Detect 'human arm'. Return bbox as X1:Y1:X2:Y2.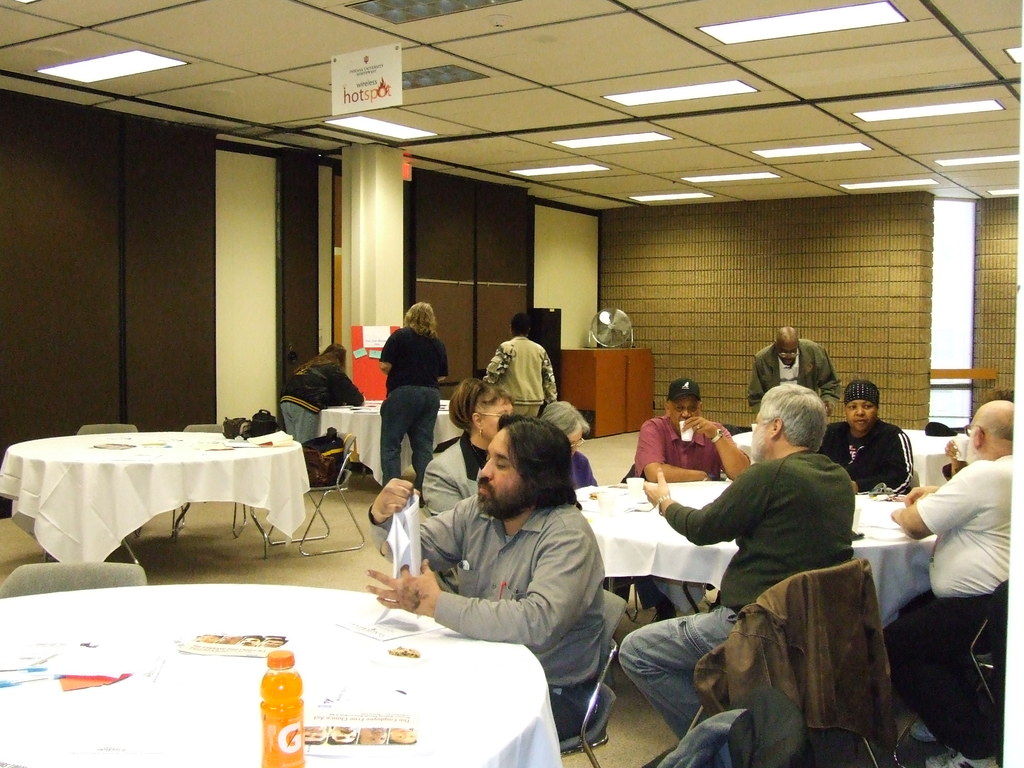
483:326:518:387.
